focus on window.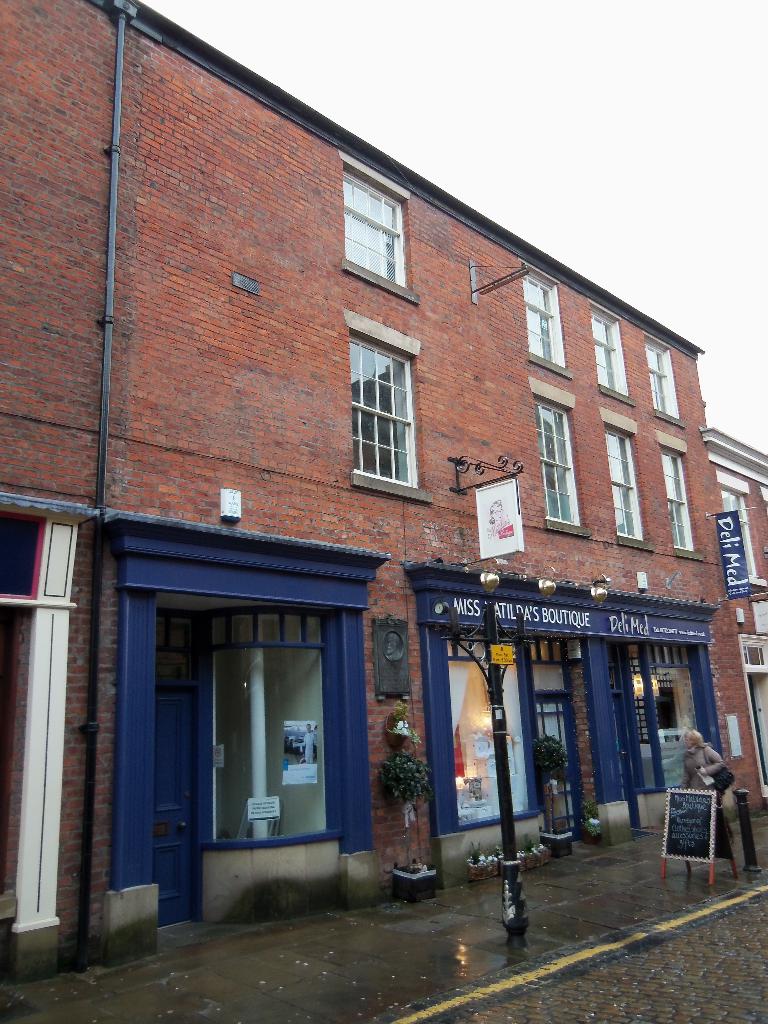
Focused at <region>531, 378, 593, 536</region>.
